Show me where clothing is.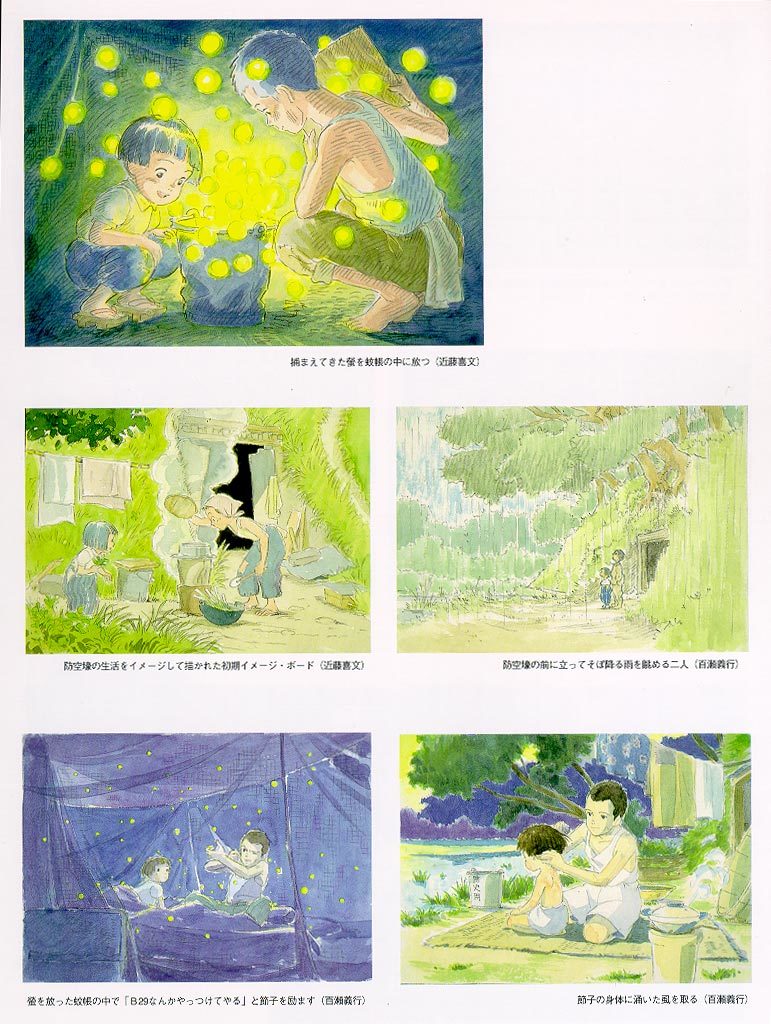
clothing is at (left=529, top=904, right=571, bottom=936).
